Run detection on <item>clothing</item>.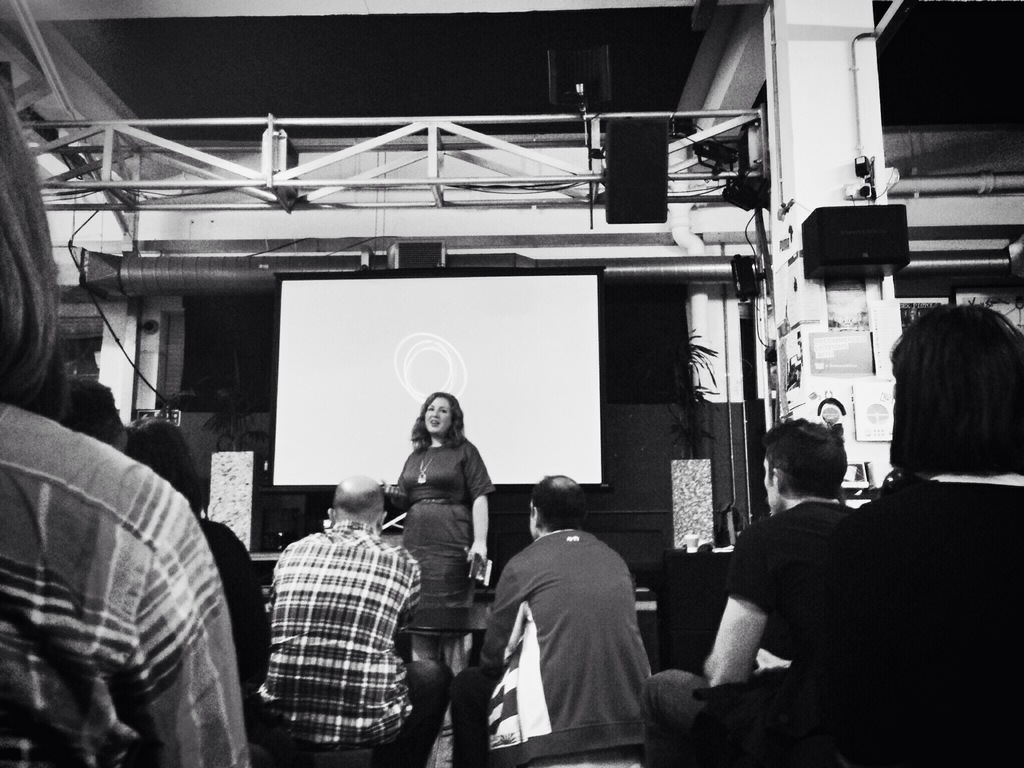
Result: [x1=842, y1=490, x2=1023, y2=767].
